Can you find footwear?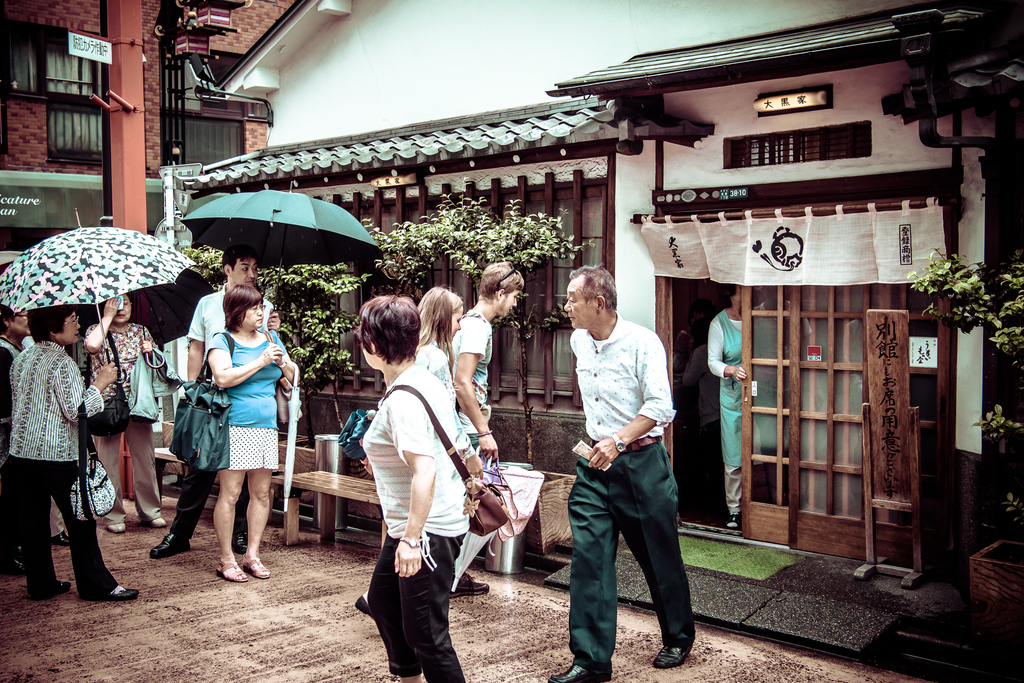
Yes, bounding box: locate(545, 661, 609, 682).
